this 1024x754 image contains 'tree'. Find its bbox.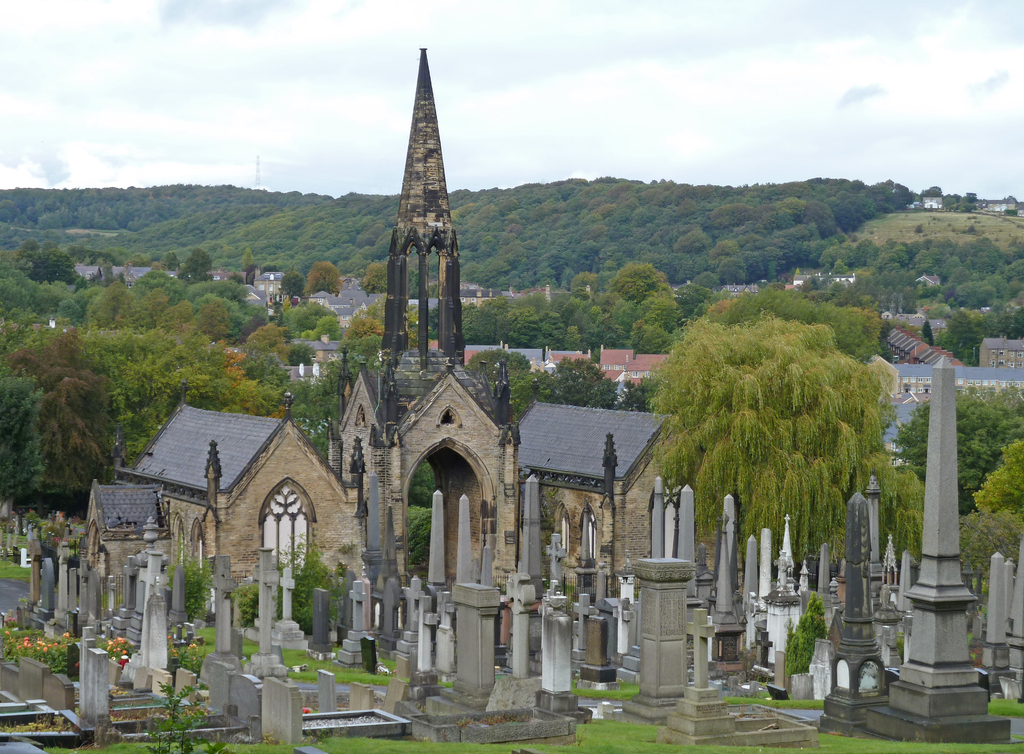
box(472, 340, 525, 410).
